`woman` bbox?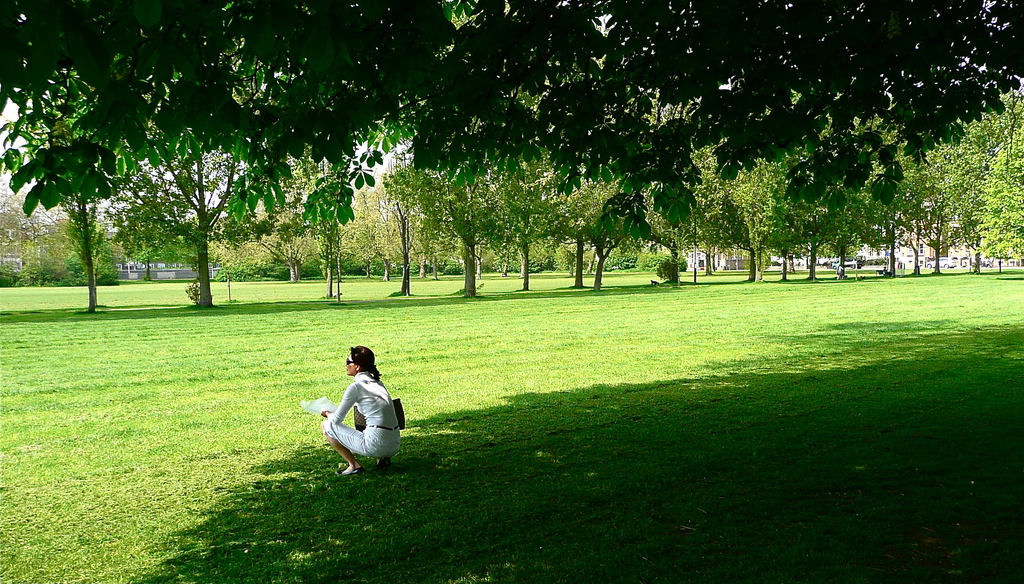
select_region(317, 327, 403, 475)
